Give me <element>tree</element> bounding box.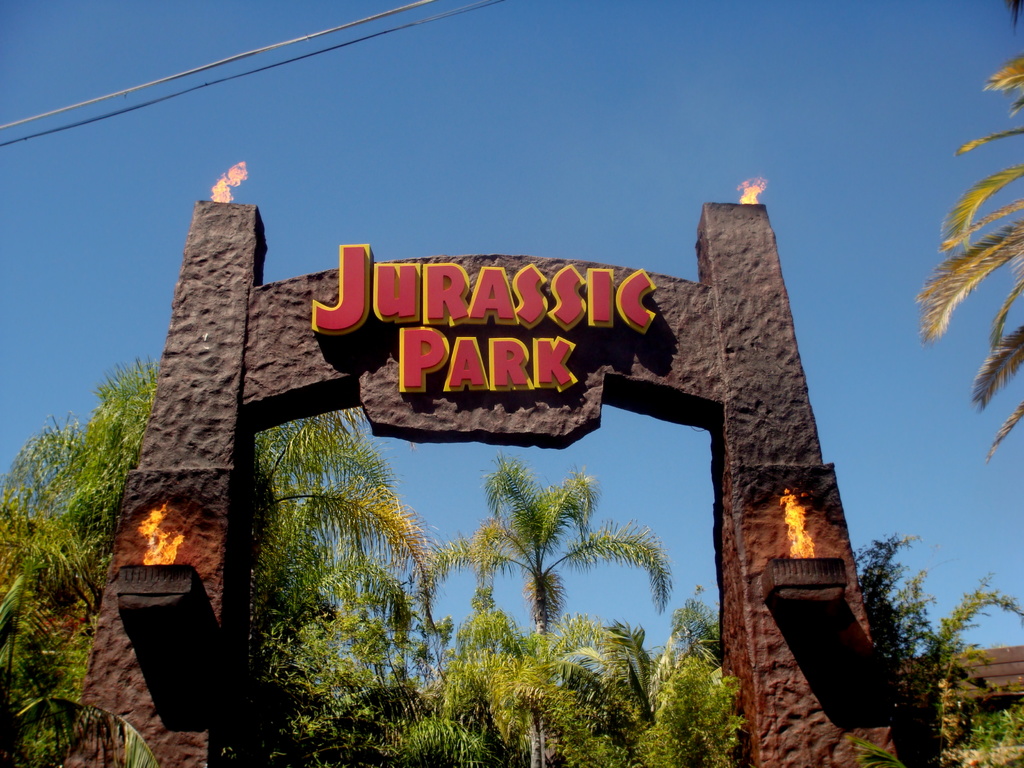
pyautogui.locateOnScreen(918, 0, 1023, 454).
